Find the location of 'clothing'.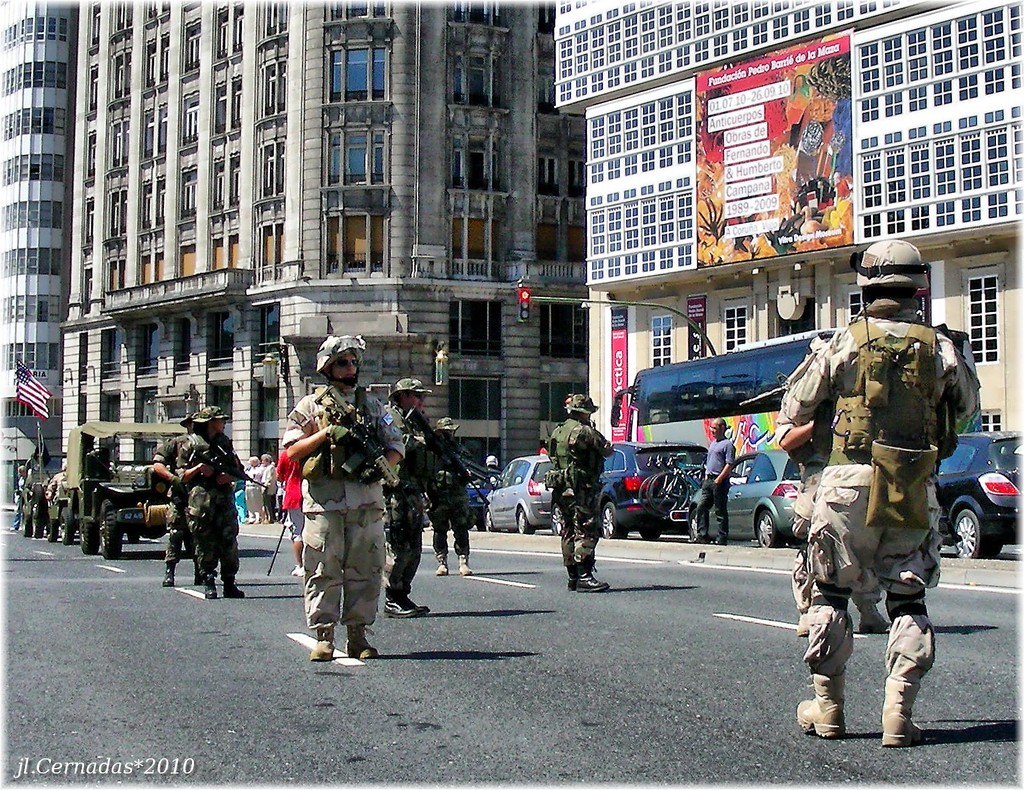
Location: 787 299 982 689.
